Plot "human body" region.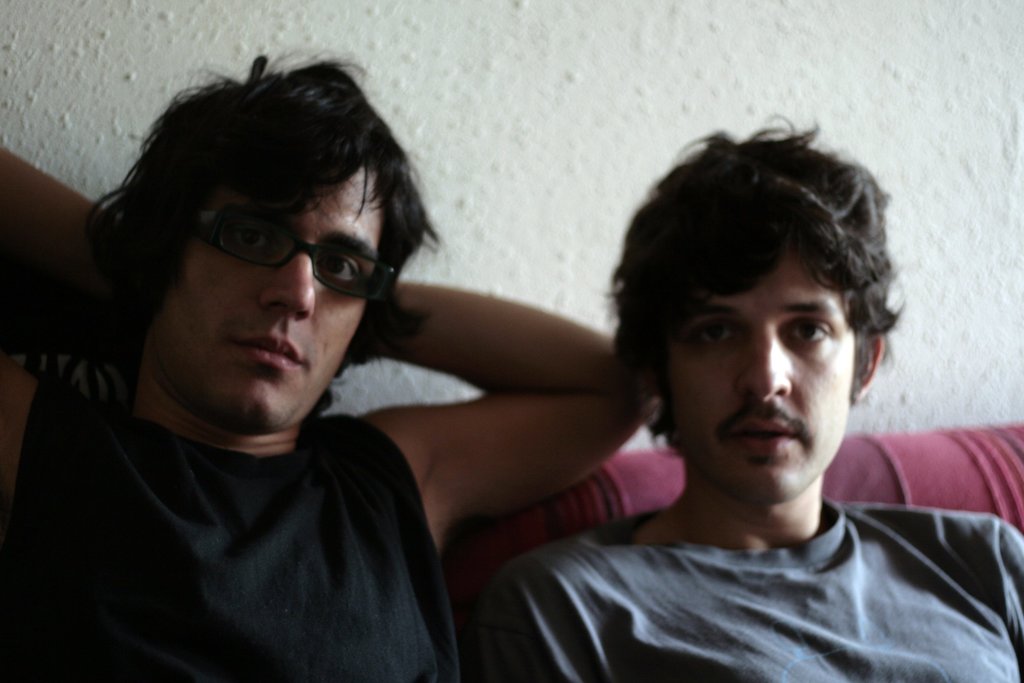
Plotted at box(440, 140, 1018, 682).
